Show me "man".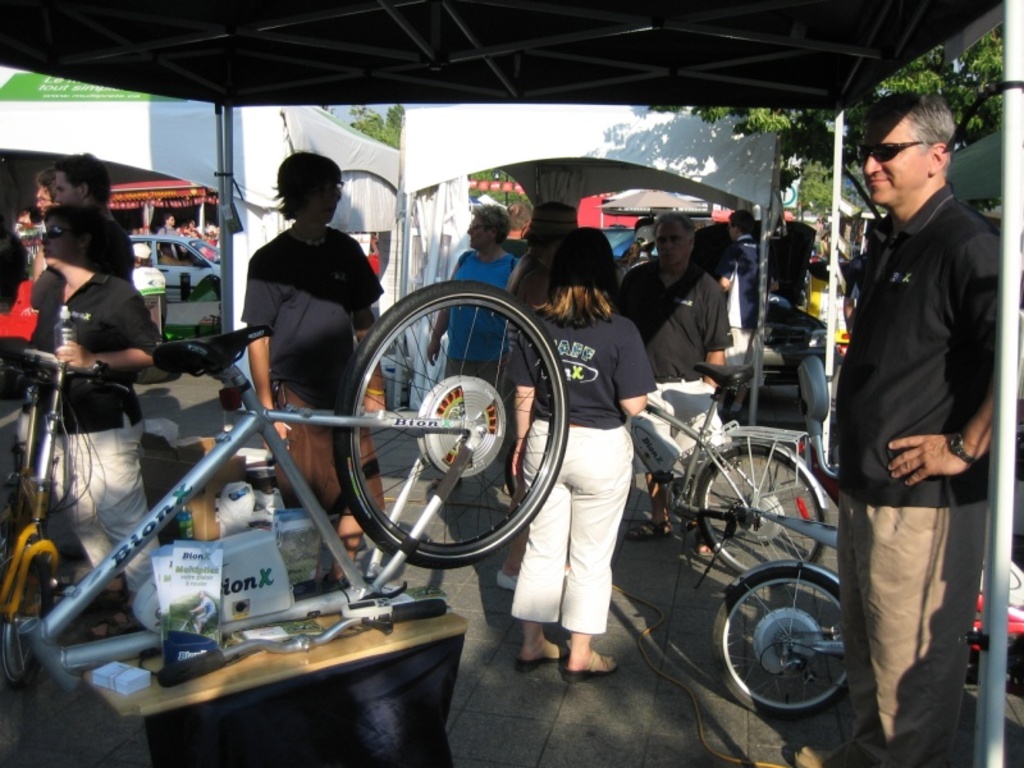
"man" is here: <box>794,88,1023,767</box>.
